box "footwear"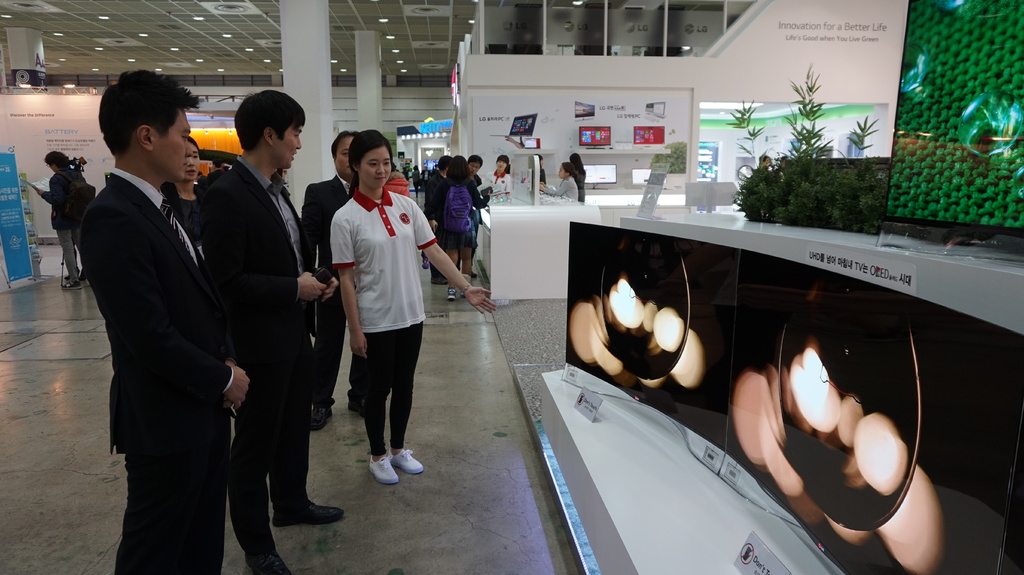
x1=263, y1=488, x2=348, y2=522
